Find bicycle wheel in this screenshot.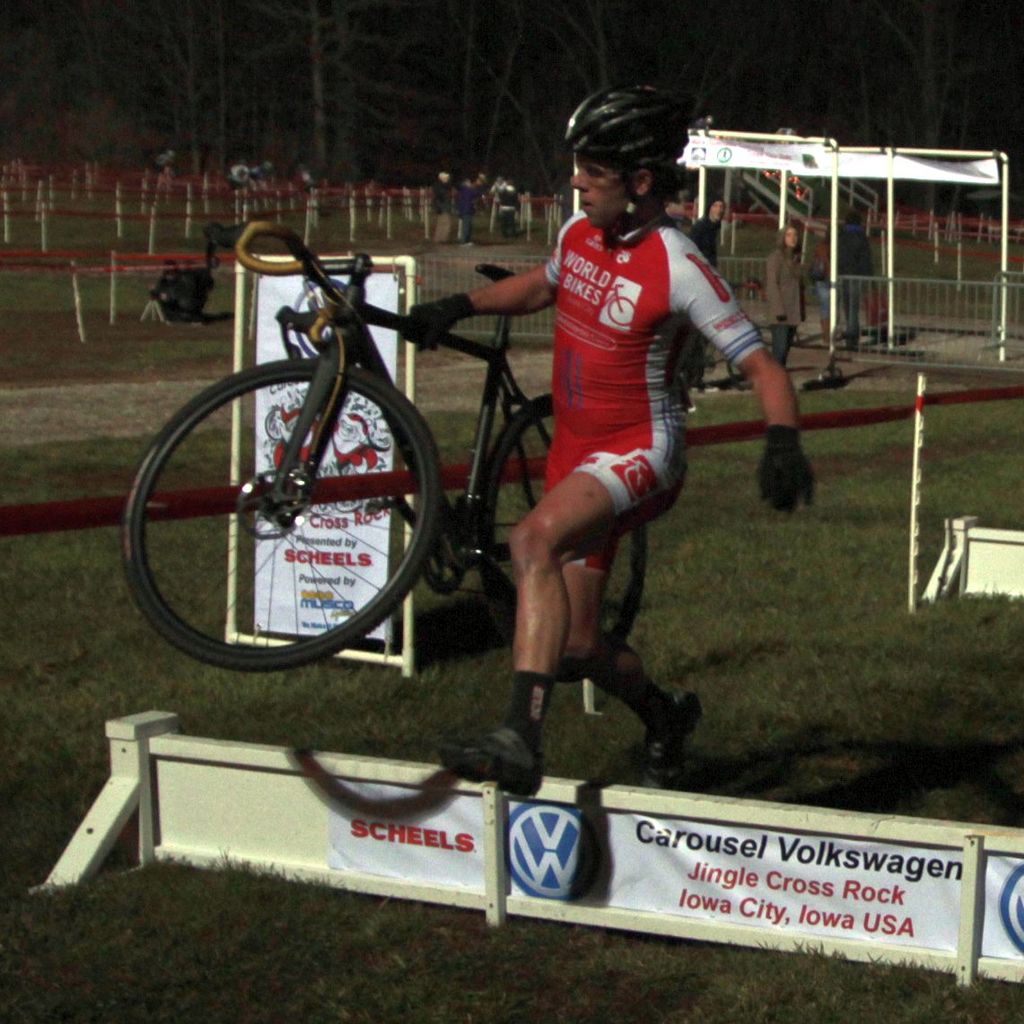
The bounding box for bicycle wheel is BBox(470, 392, 645, 664).
